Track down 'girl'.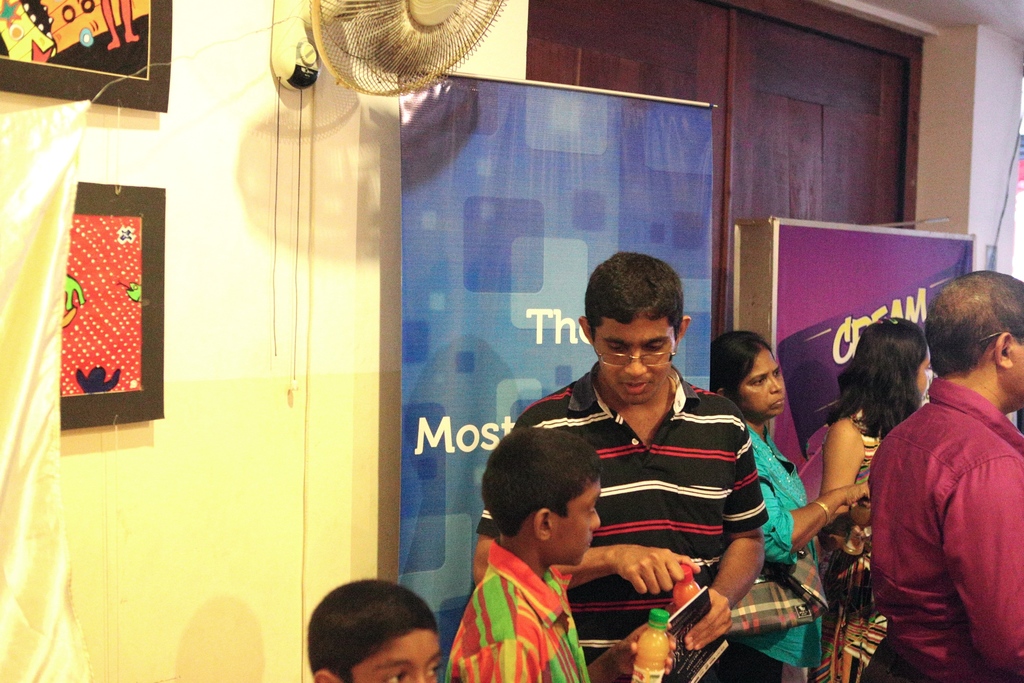
Tracked to 805:315:933:679.
